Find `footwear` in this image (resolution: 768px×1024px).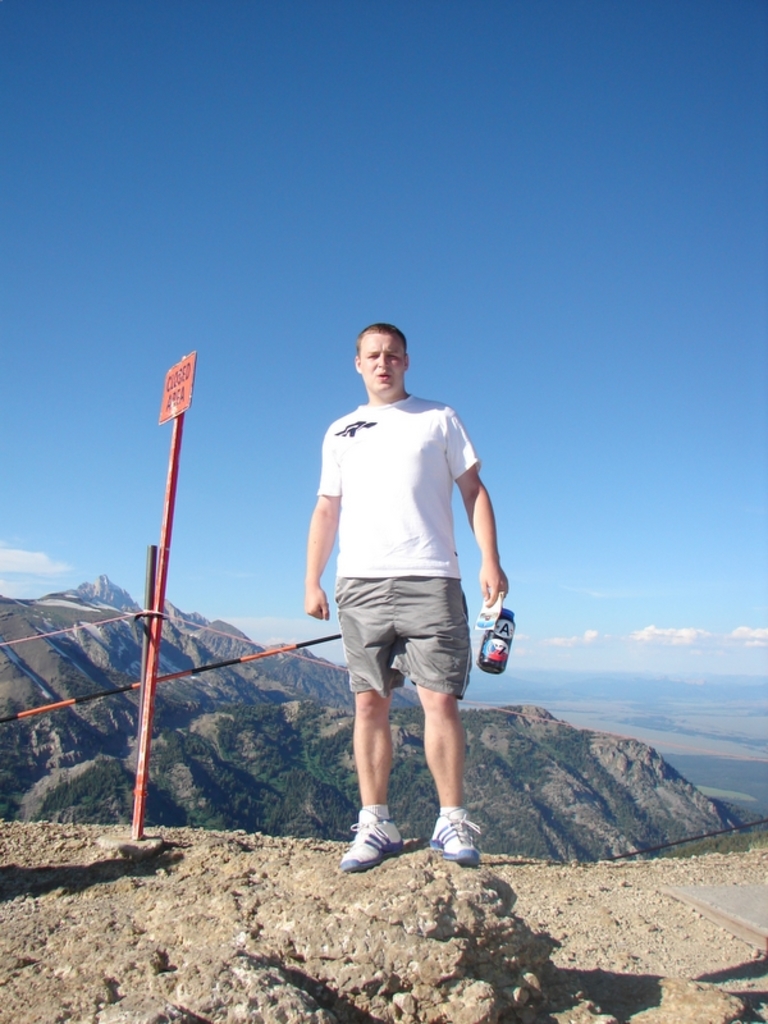
box(430, 803, 481, 865).
